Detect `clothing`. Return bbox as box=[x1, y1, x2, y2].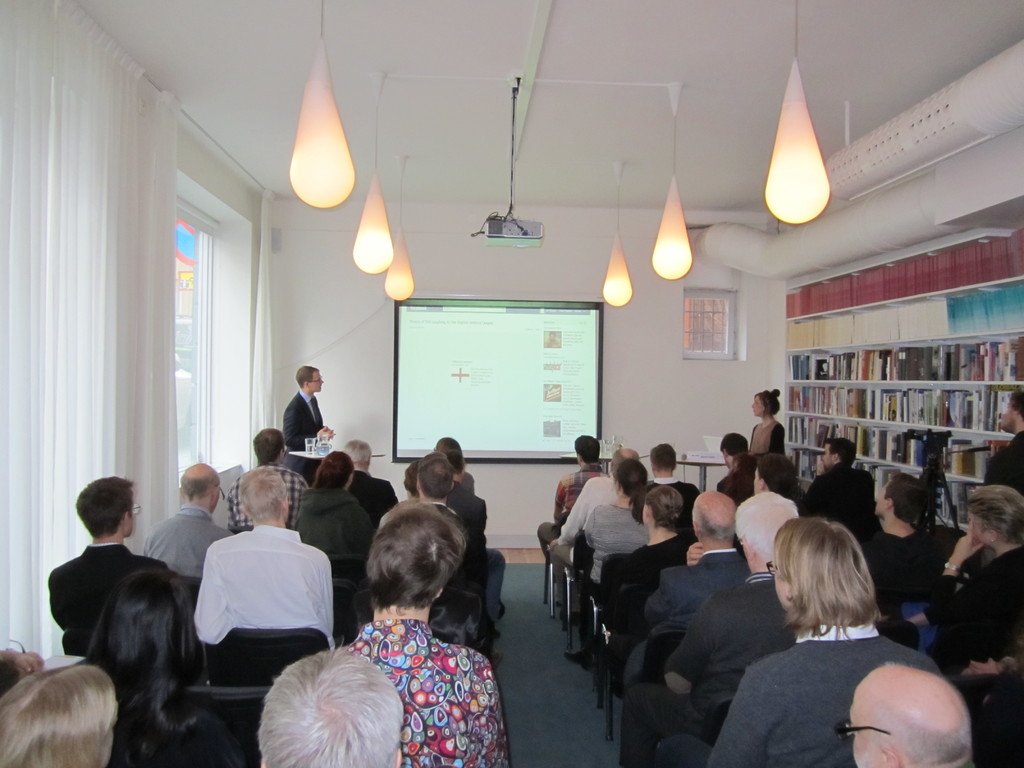
box=[343, 614, 508, 767].
